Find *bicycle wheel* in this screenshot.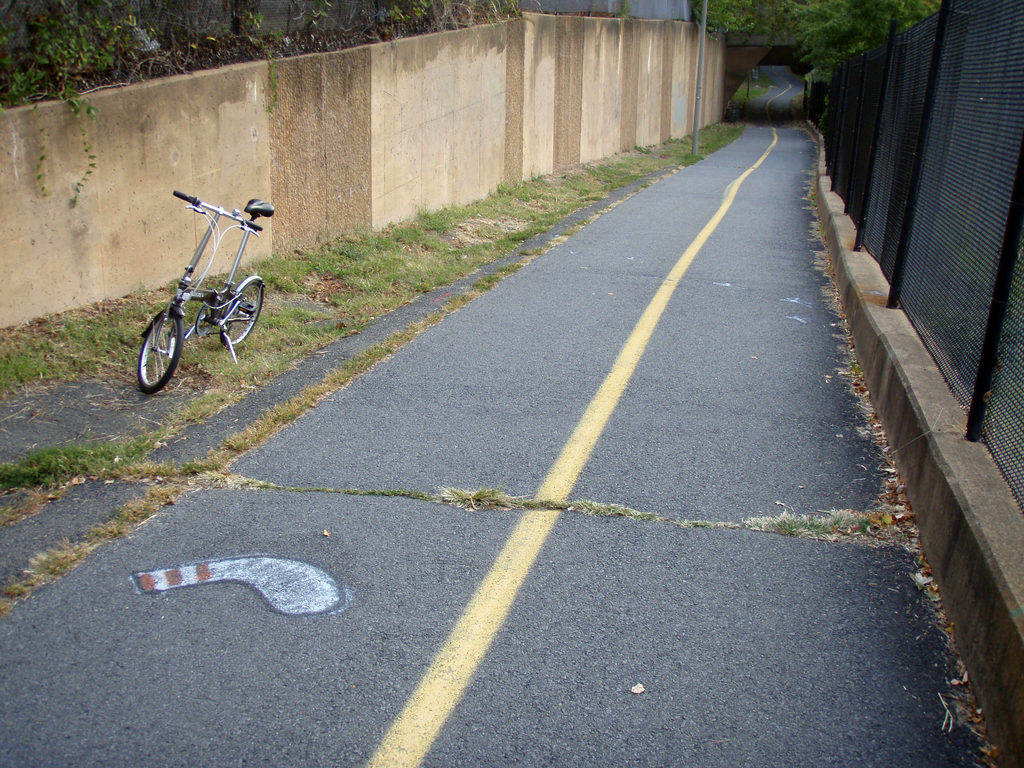
The bounding box for *bicycle wheel* is (127,303,178,390).
